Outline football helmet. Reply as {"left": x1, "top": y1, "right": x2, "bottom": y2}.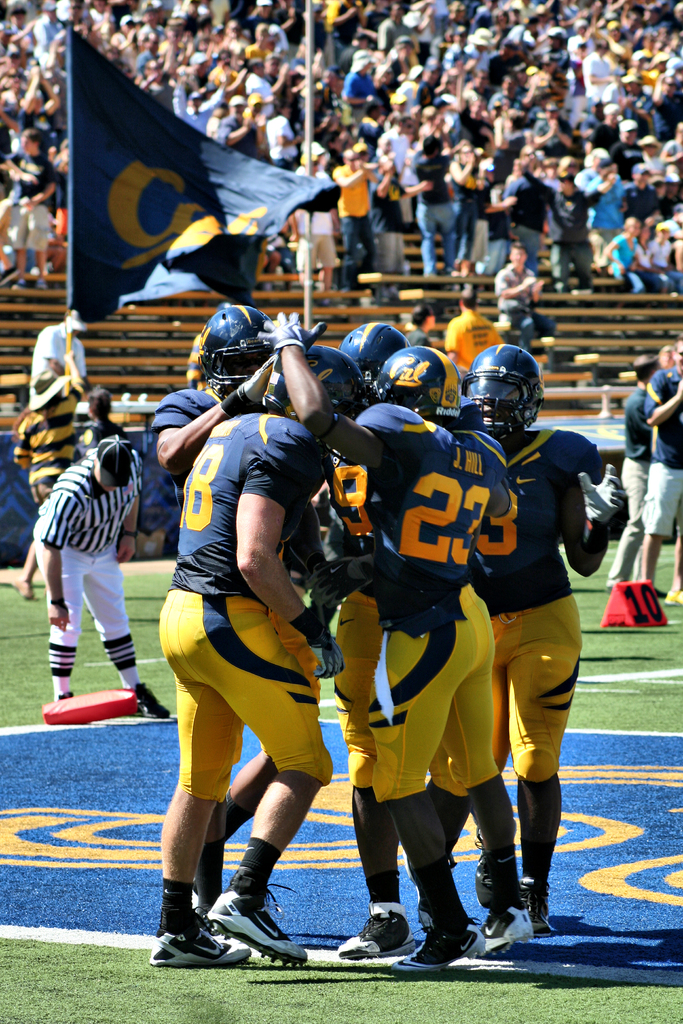
{"left": 364, "top": 344, "right": 465, "bottom": 429}.
